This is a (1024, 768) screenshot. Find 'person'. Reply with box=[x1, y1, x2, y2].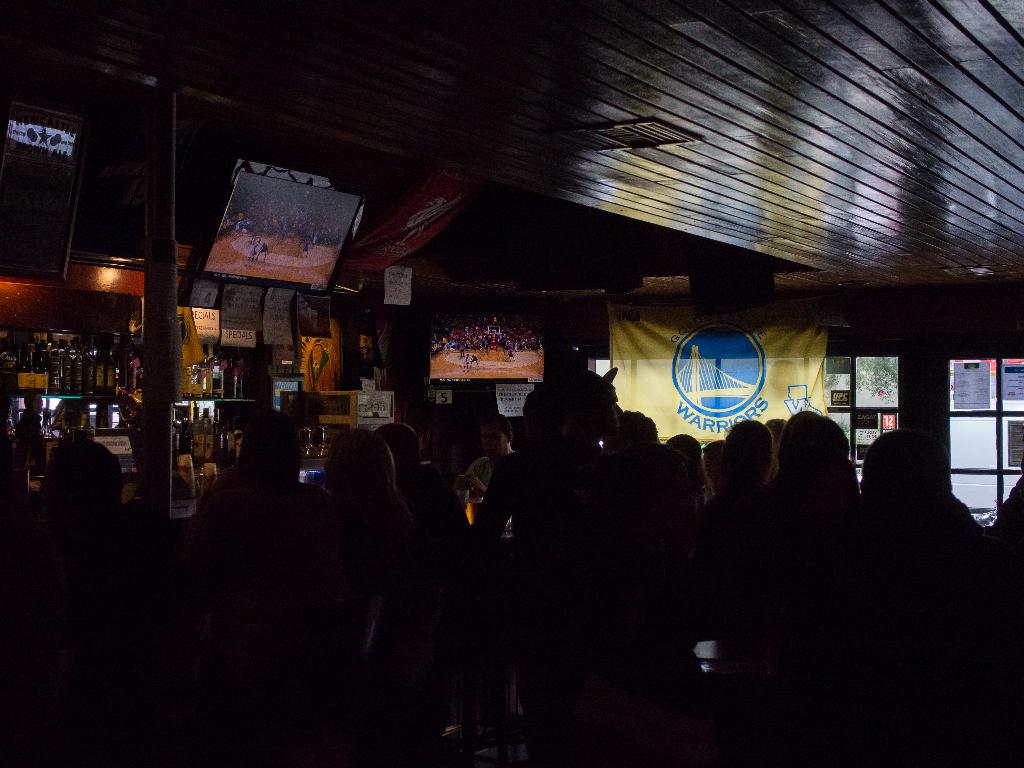
box=[451, 394, 535, 609].
